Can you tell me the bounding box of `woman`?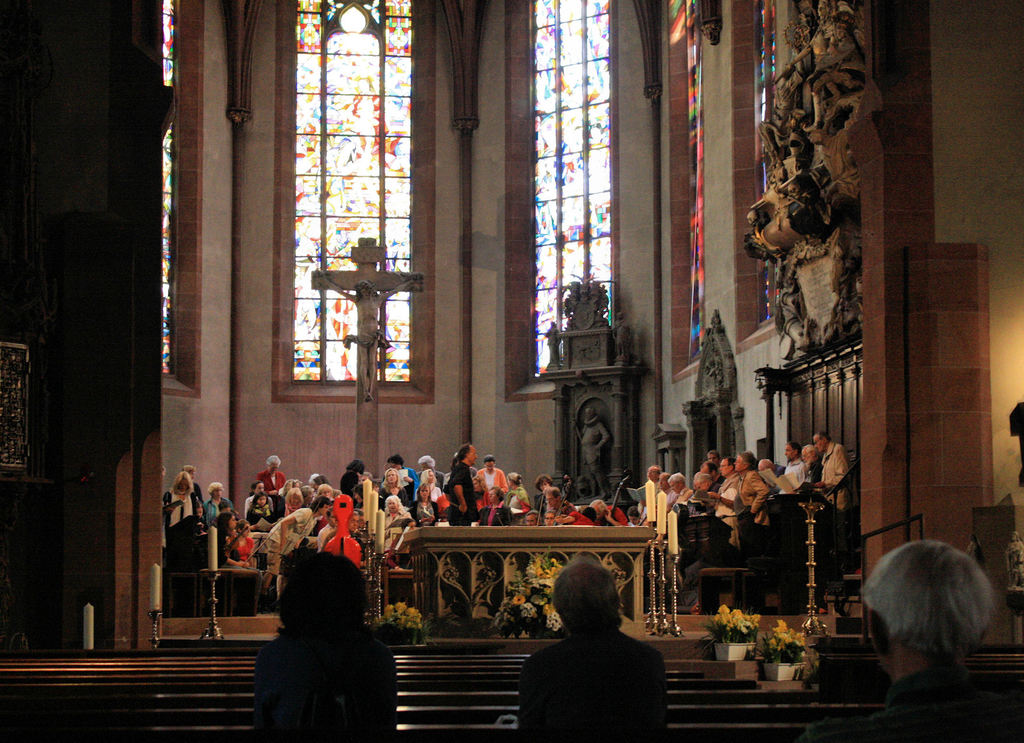
(408,482,435,522).
